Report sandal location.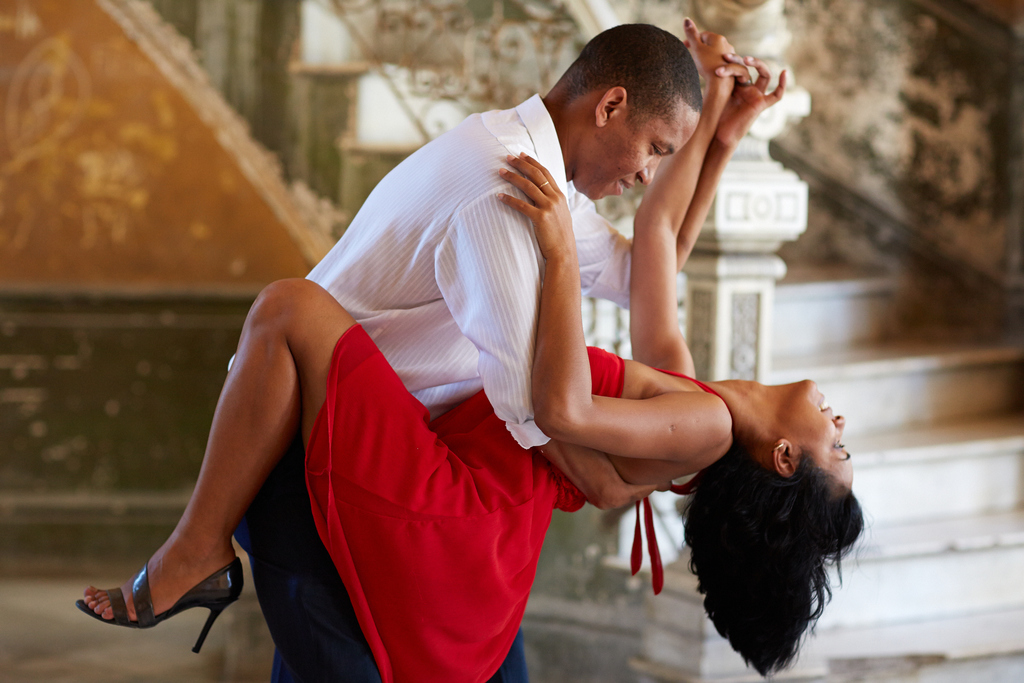
Report: l=80, t=511, r=256, b=655.
